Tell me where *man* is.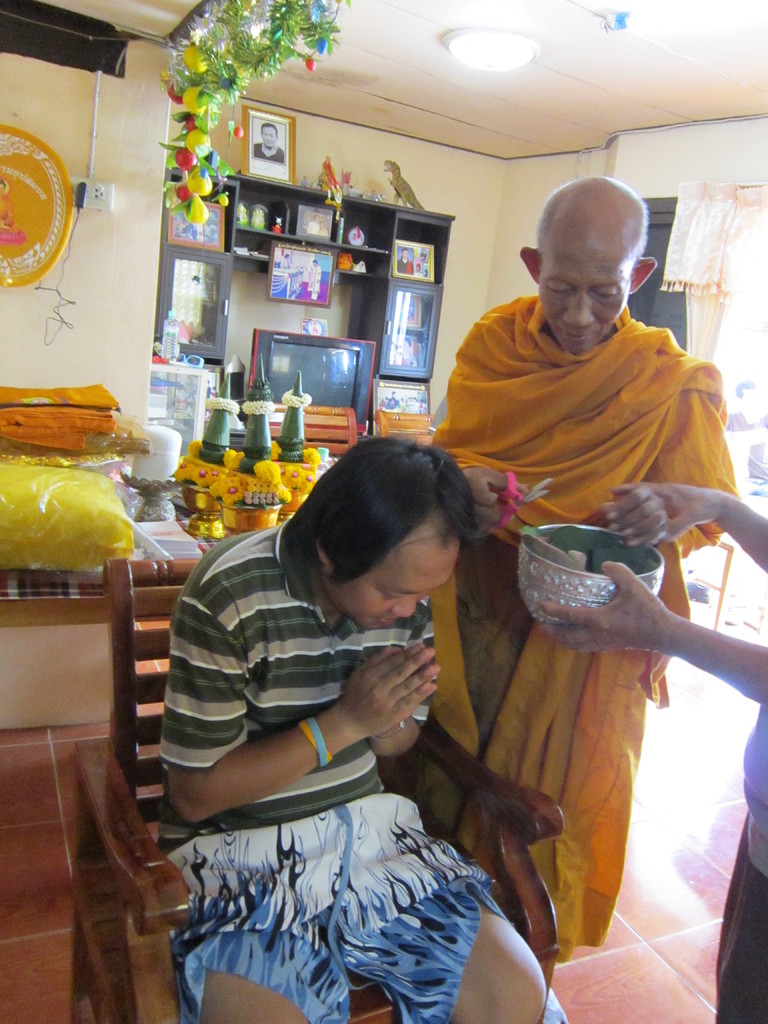
*man* is at bbox=[177, 273, 202, 343].
